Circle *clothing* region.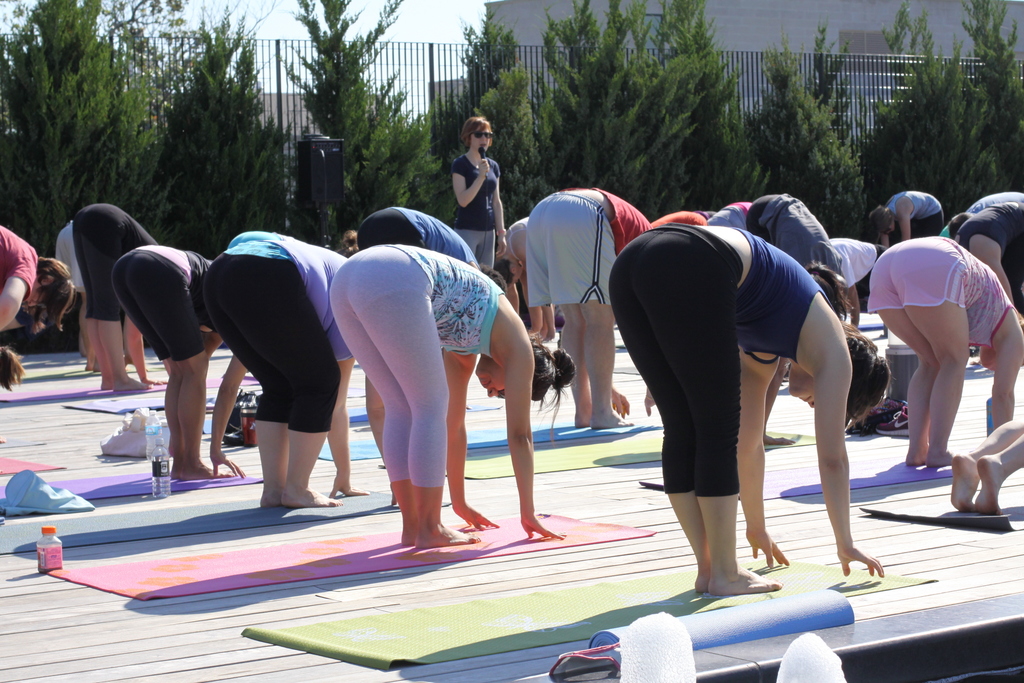
Region: {"left": 73, "top": 202, "right": 157, "bottom": 320}.
